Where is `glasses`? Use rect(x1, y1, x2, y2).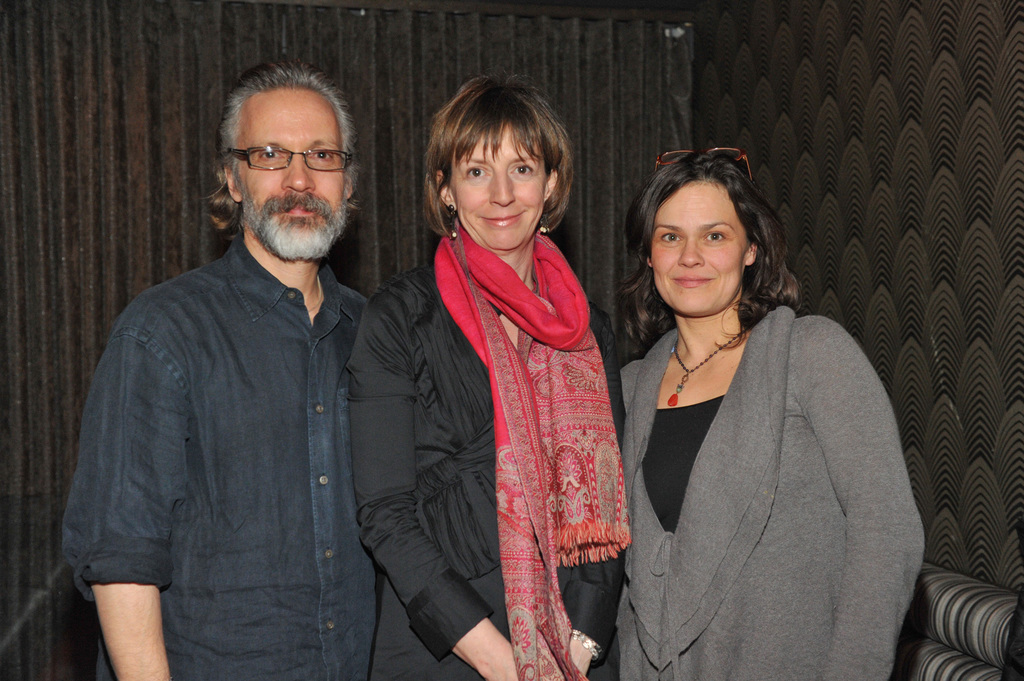
rect(647, 149, 757, 180).
